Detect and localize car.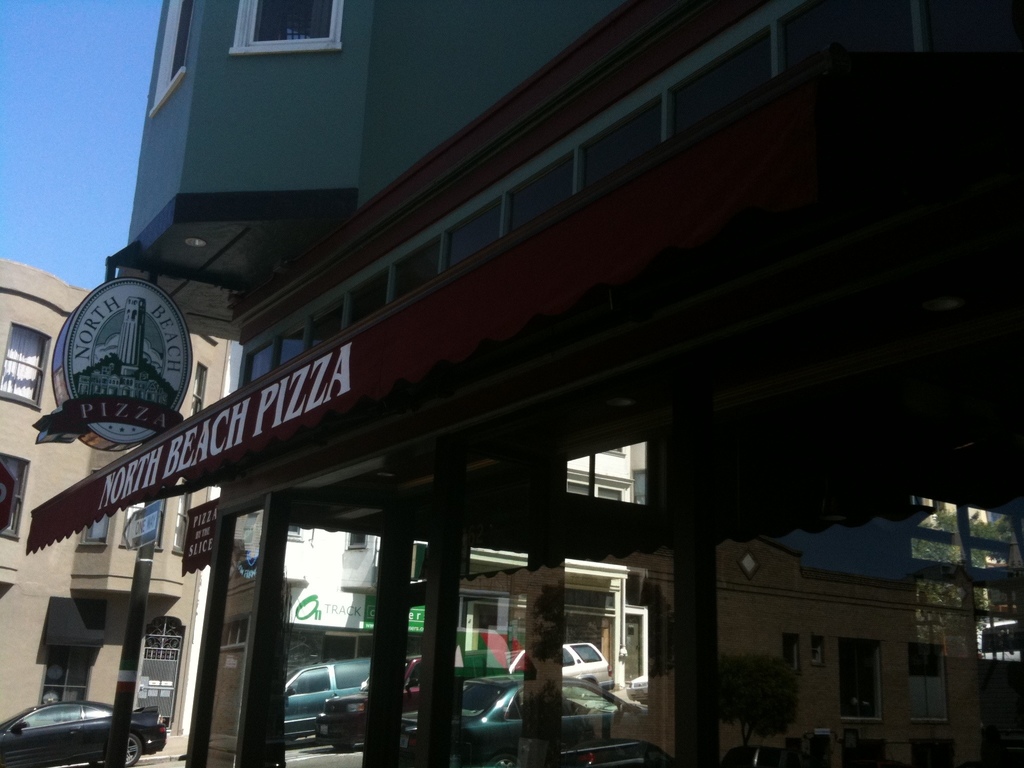
Localized at (308, 652, 461, 738).
